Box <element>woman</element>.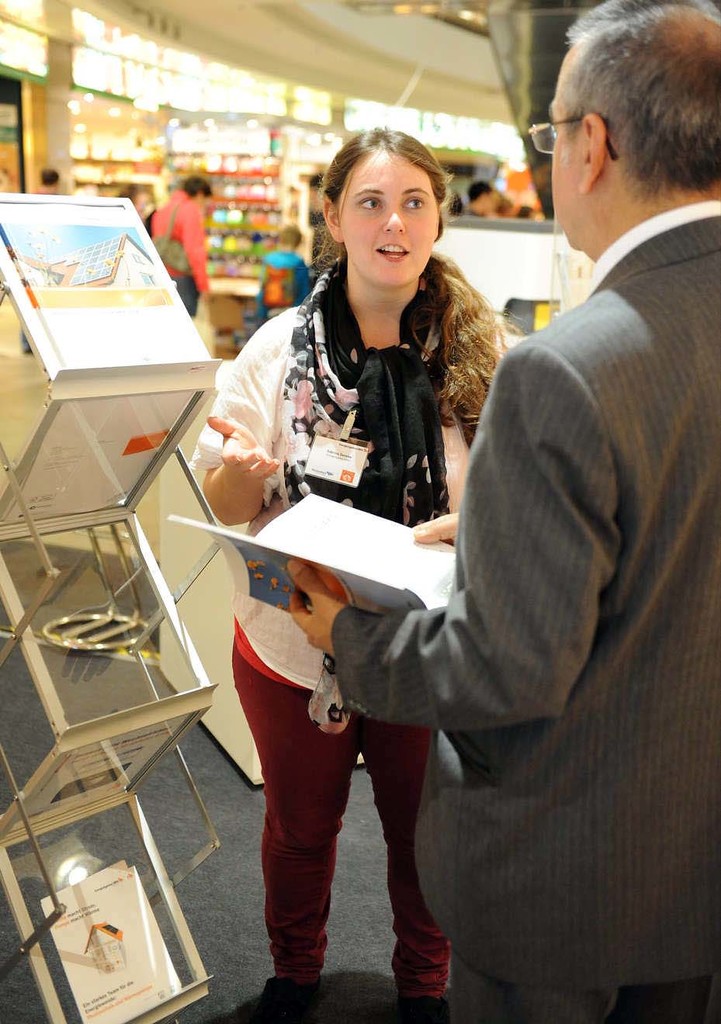
pyautogui.locateOnScreen(195, 136, 610, 975).
